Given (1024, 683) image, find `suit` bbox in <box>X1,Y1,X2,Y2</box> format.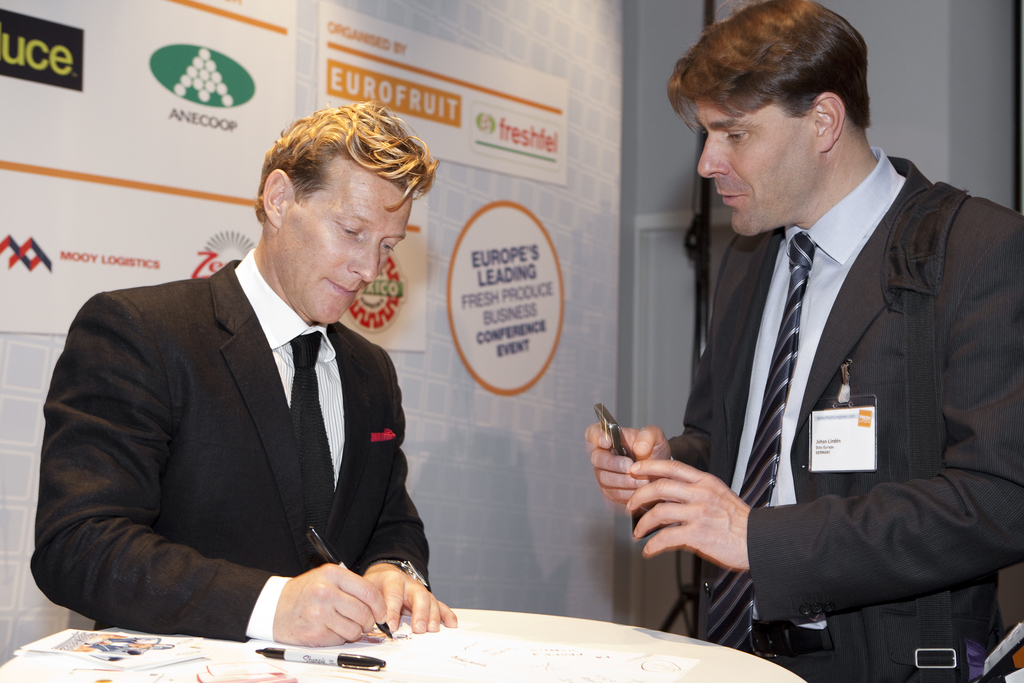
<box>31,247,430,641</box>.
